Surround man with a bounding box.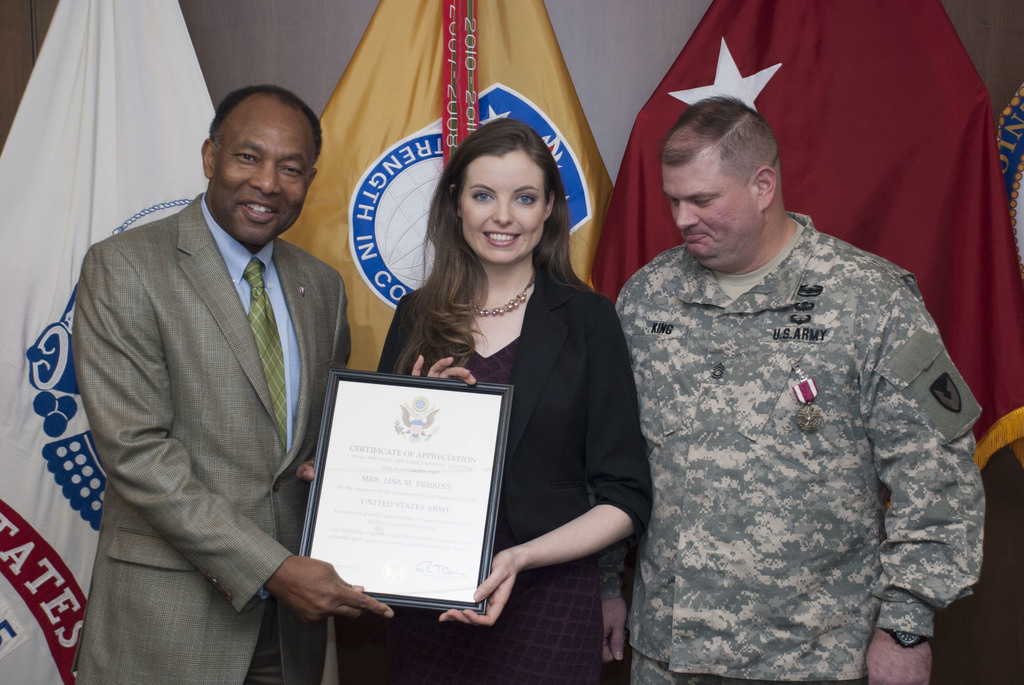
[left=588, top=98, right=986, bottom=684].
